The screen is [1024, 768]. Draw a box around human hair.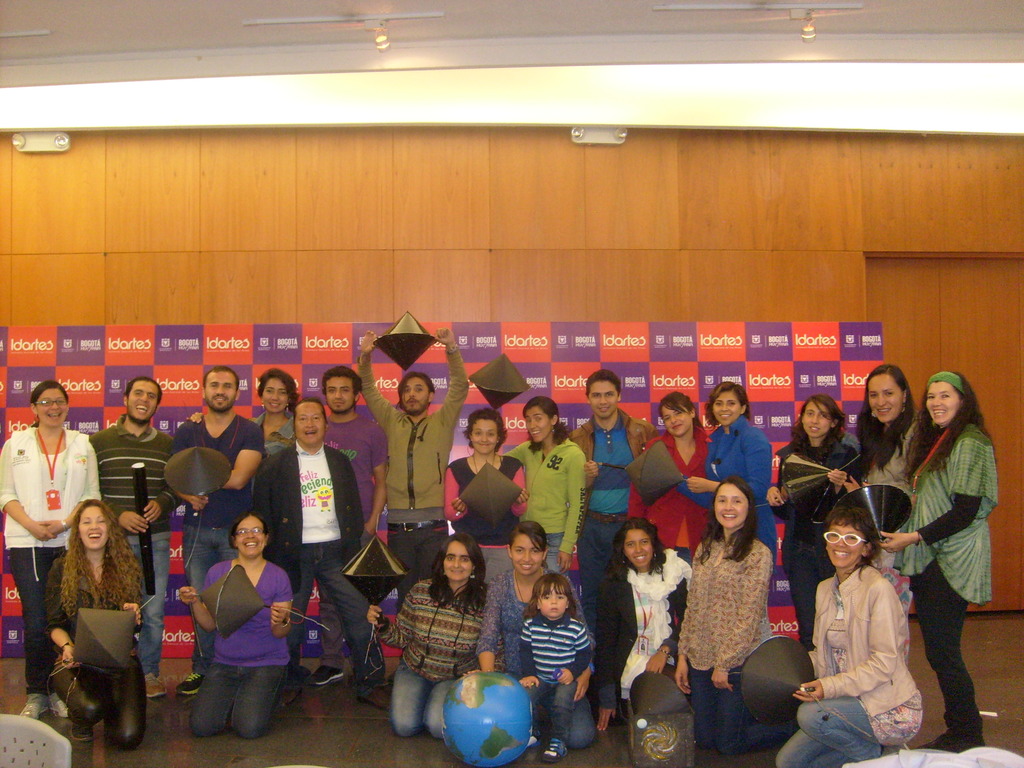
box=[695, 480, 760, 562].
